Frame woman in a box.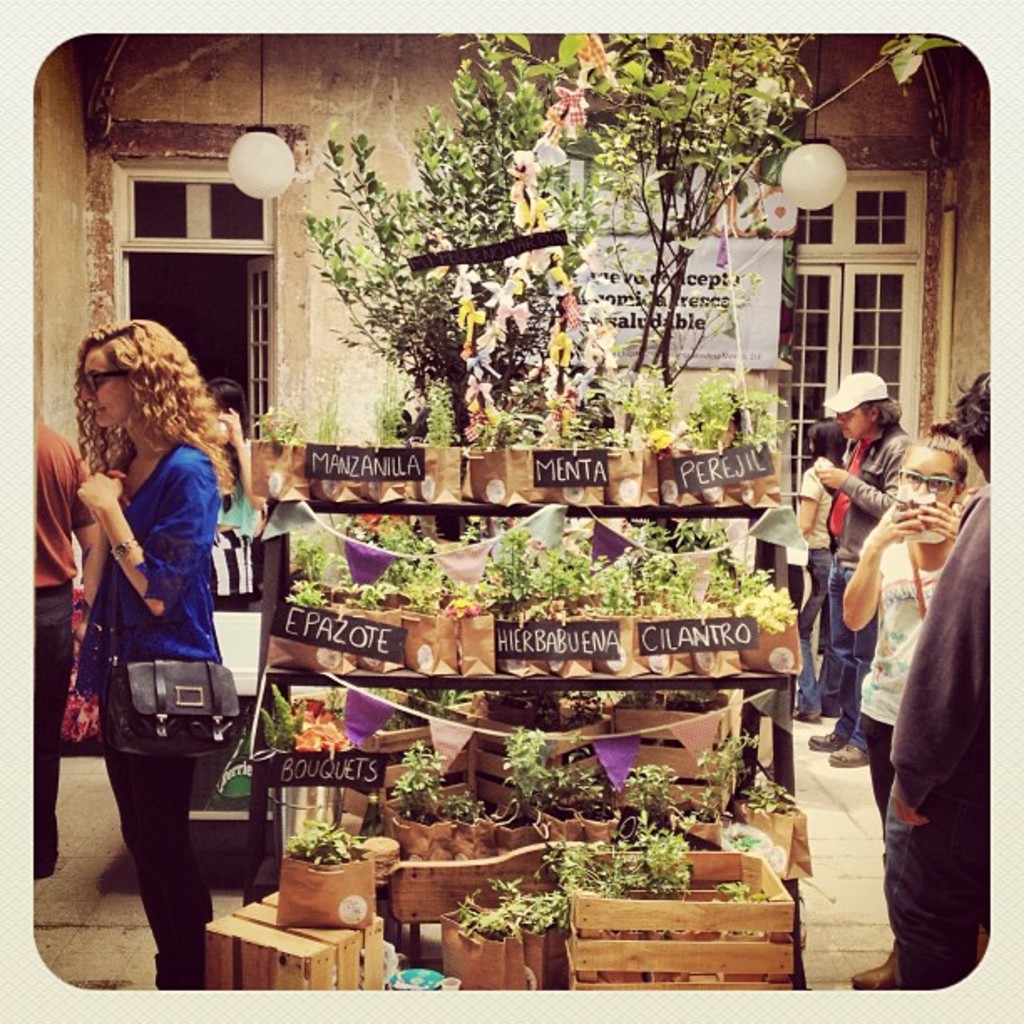
box(832, 432, 972, 994).
